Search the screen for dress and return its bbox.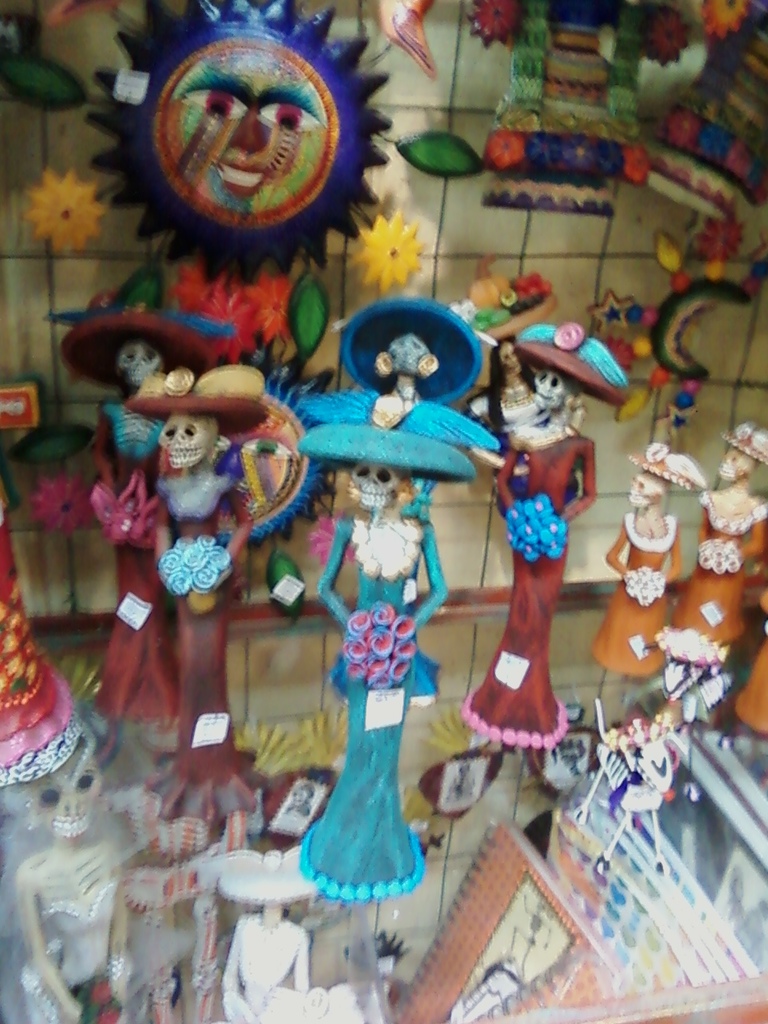
Found: (left=141, top=482, right=259, bottom=811).
